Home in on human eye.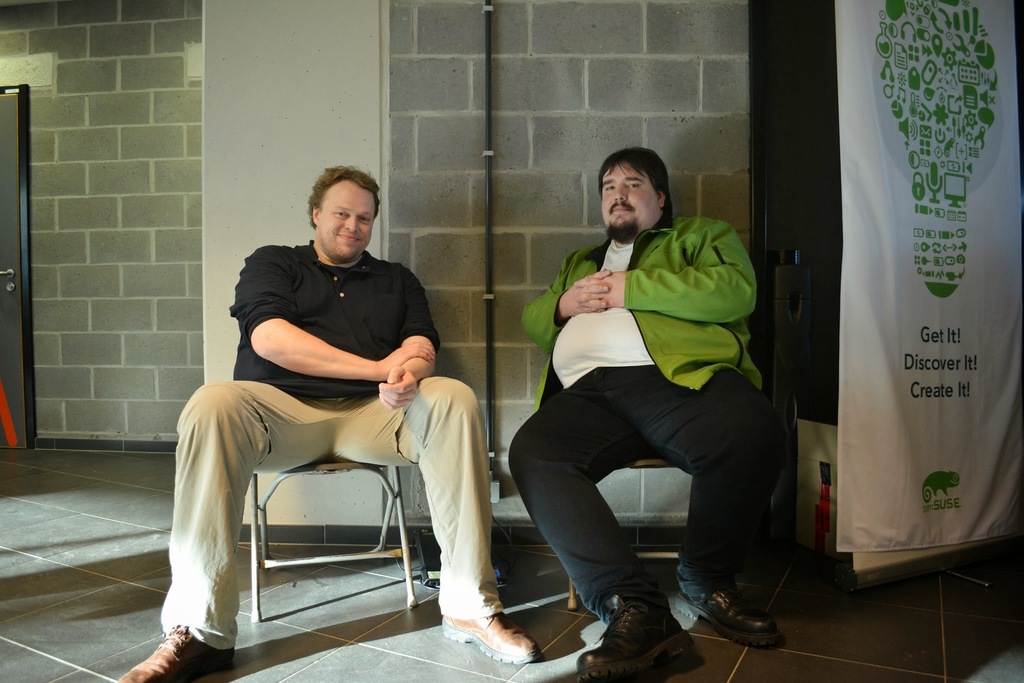
Homed in at l=623, t=181, r=650, b=194.
